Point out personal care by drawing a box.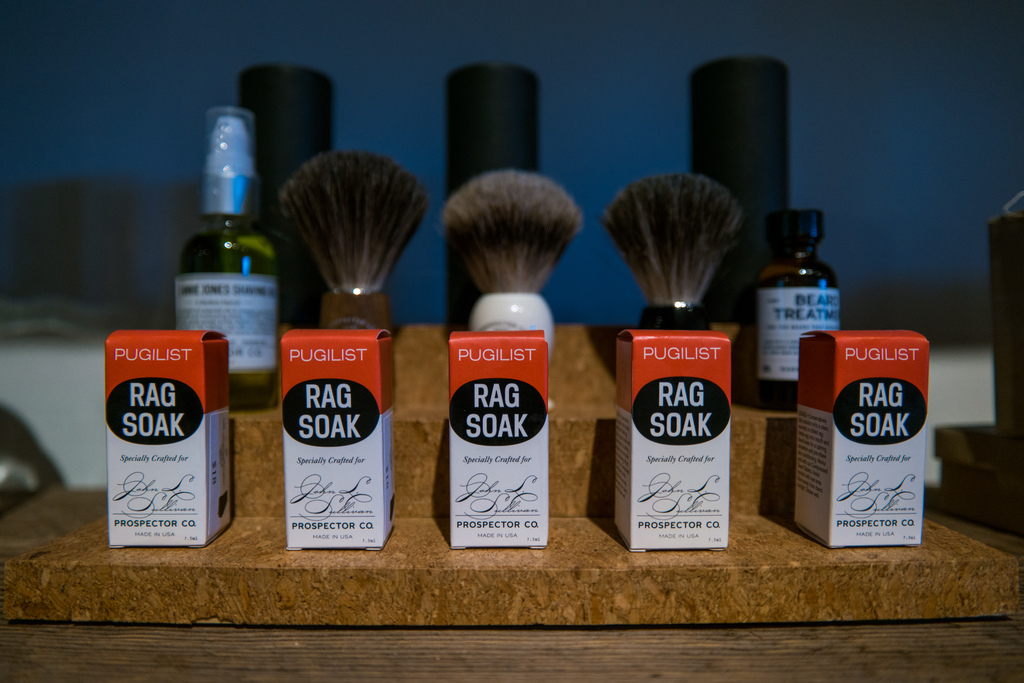
282 324 396 551.
